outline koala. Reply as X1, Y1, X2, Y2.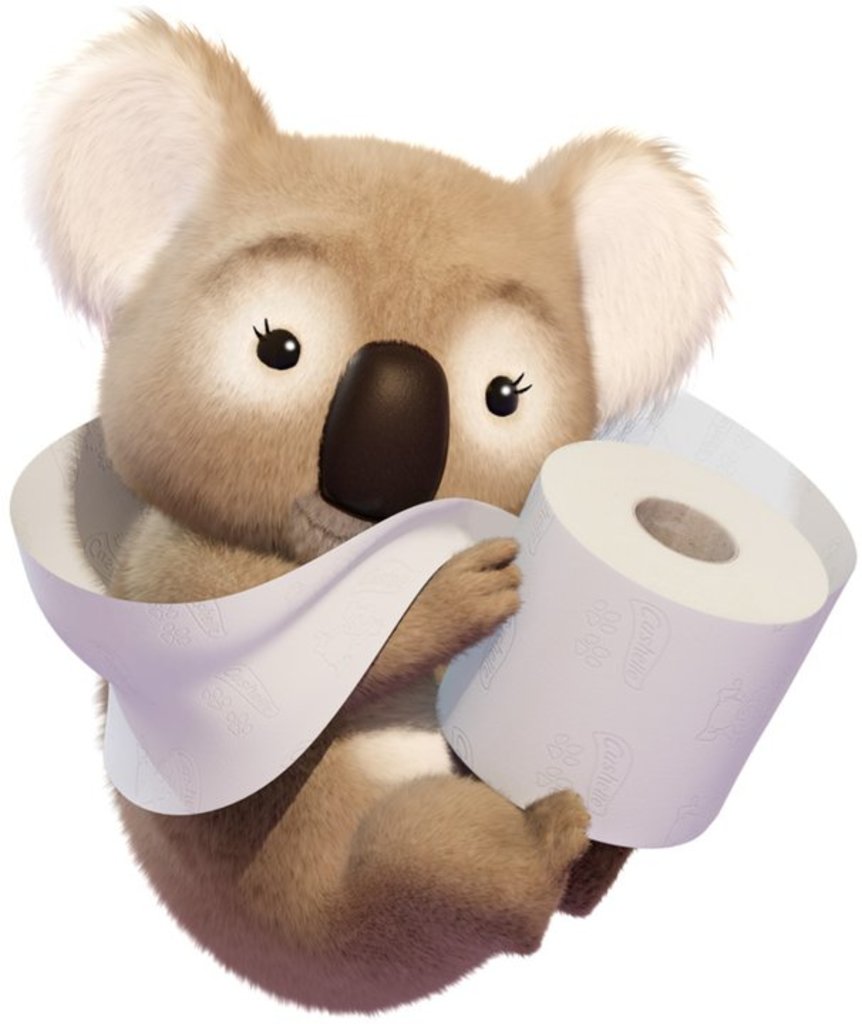
13, 3, 737, 1011.
